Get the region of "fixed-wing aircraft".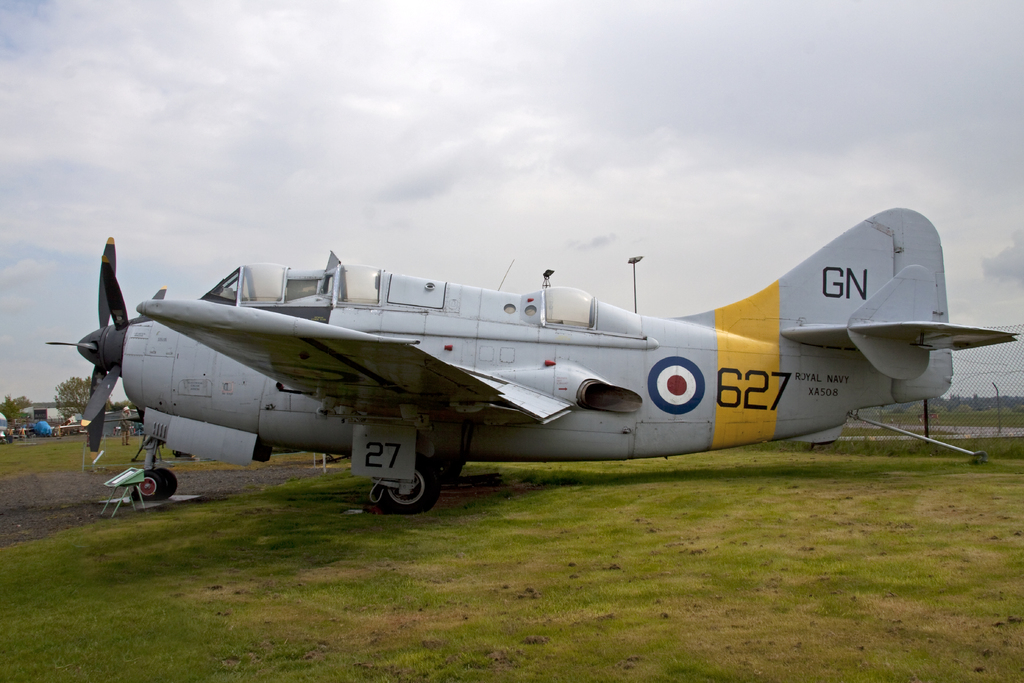
45 205 1021 515.
